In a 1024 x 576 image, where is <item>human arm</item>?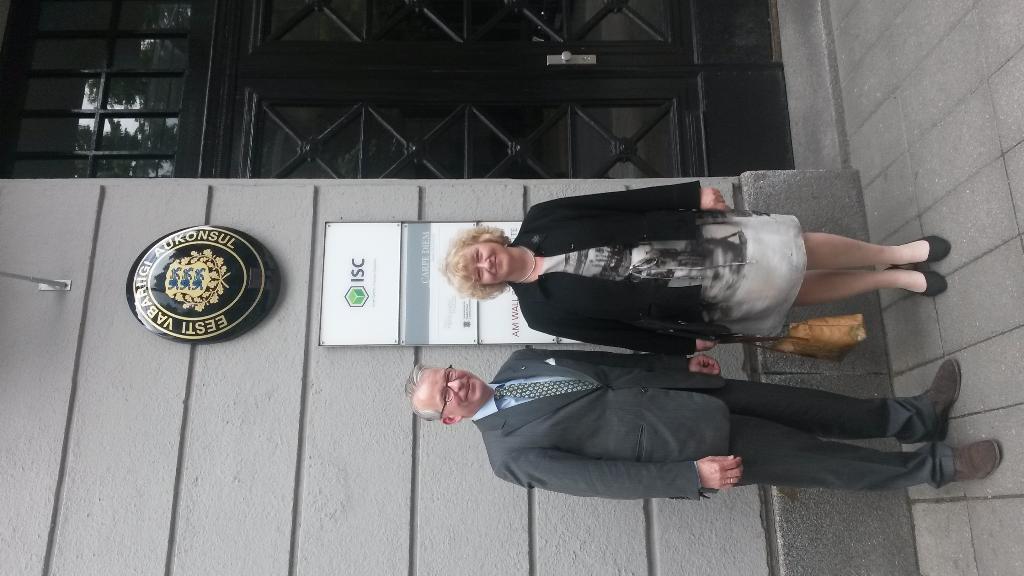
detection(525, 327, 717, 356).
